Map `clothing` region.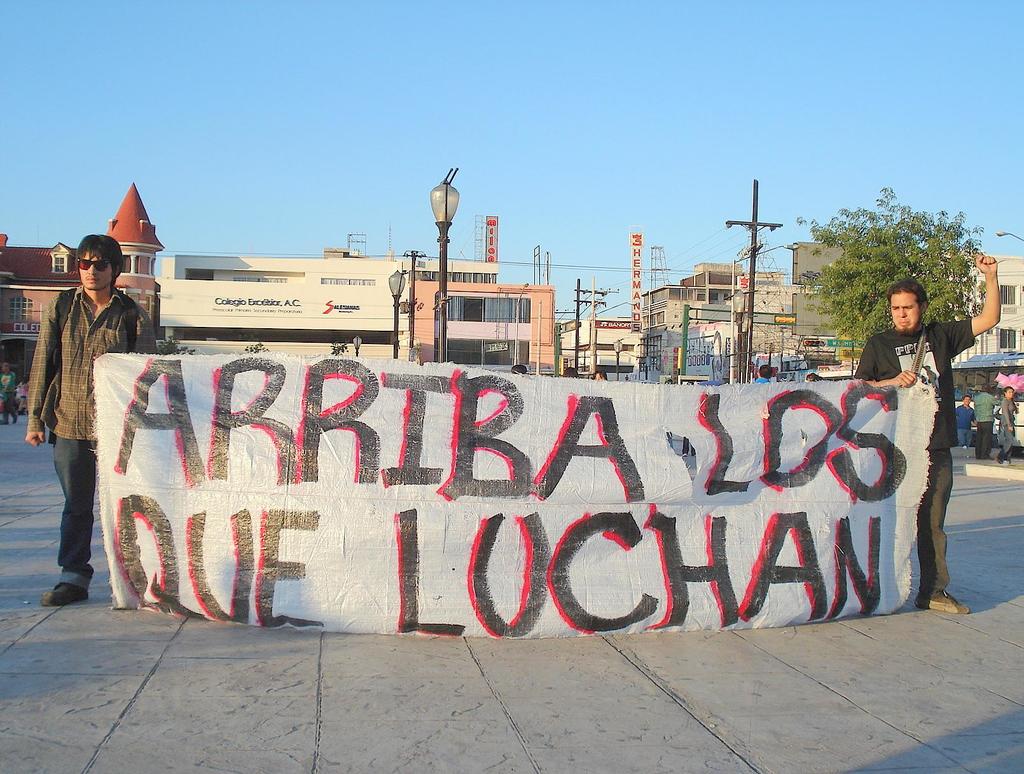
Mapped to pyautogui.locateOnScreen(968, 392, 1002, 456).
